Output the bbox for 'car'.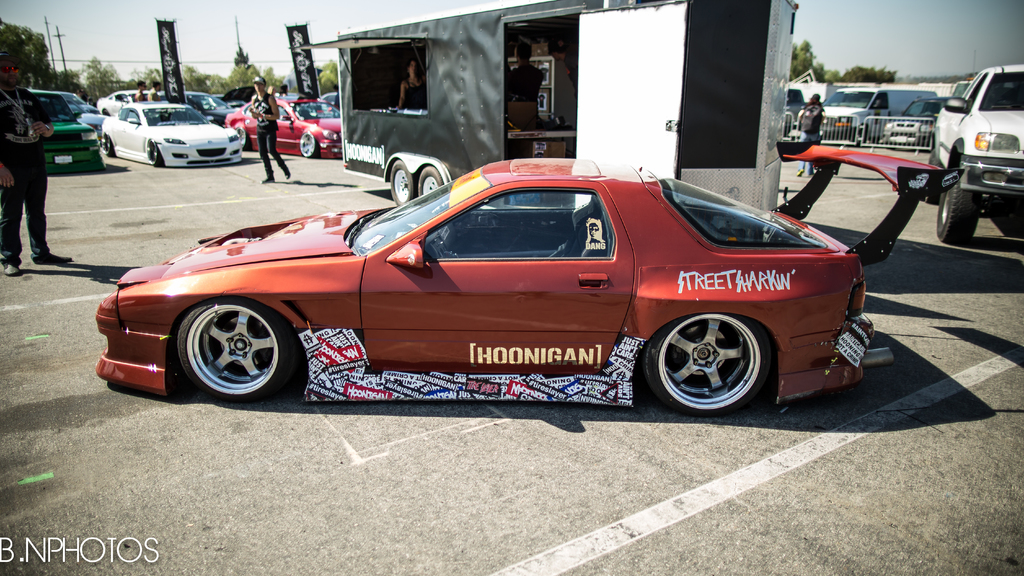
BBox(229, 100, 342, 161).
